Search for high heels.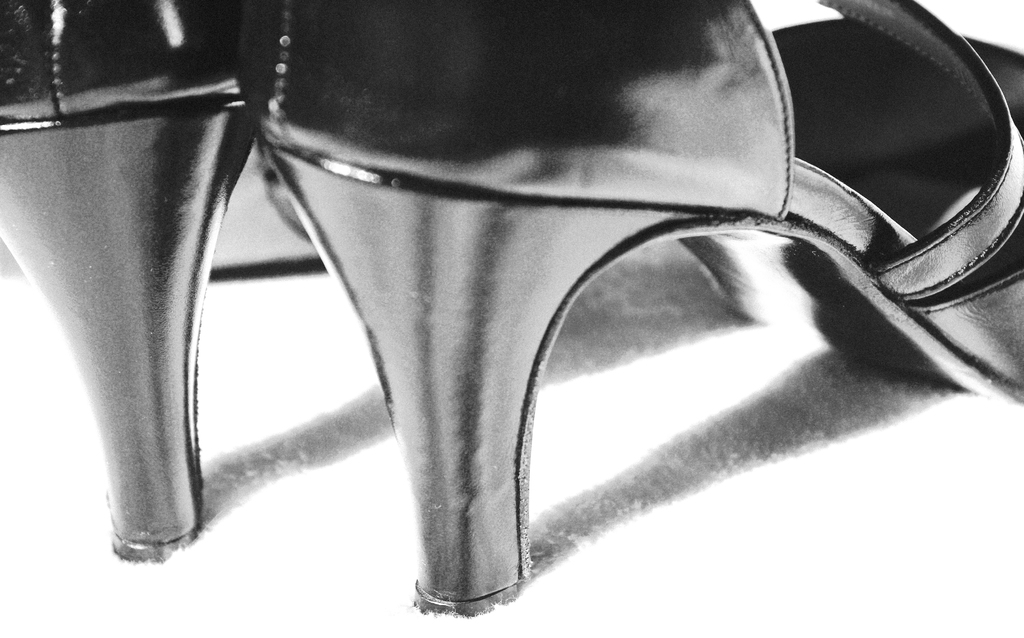
Found at [0,0,278,569].
